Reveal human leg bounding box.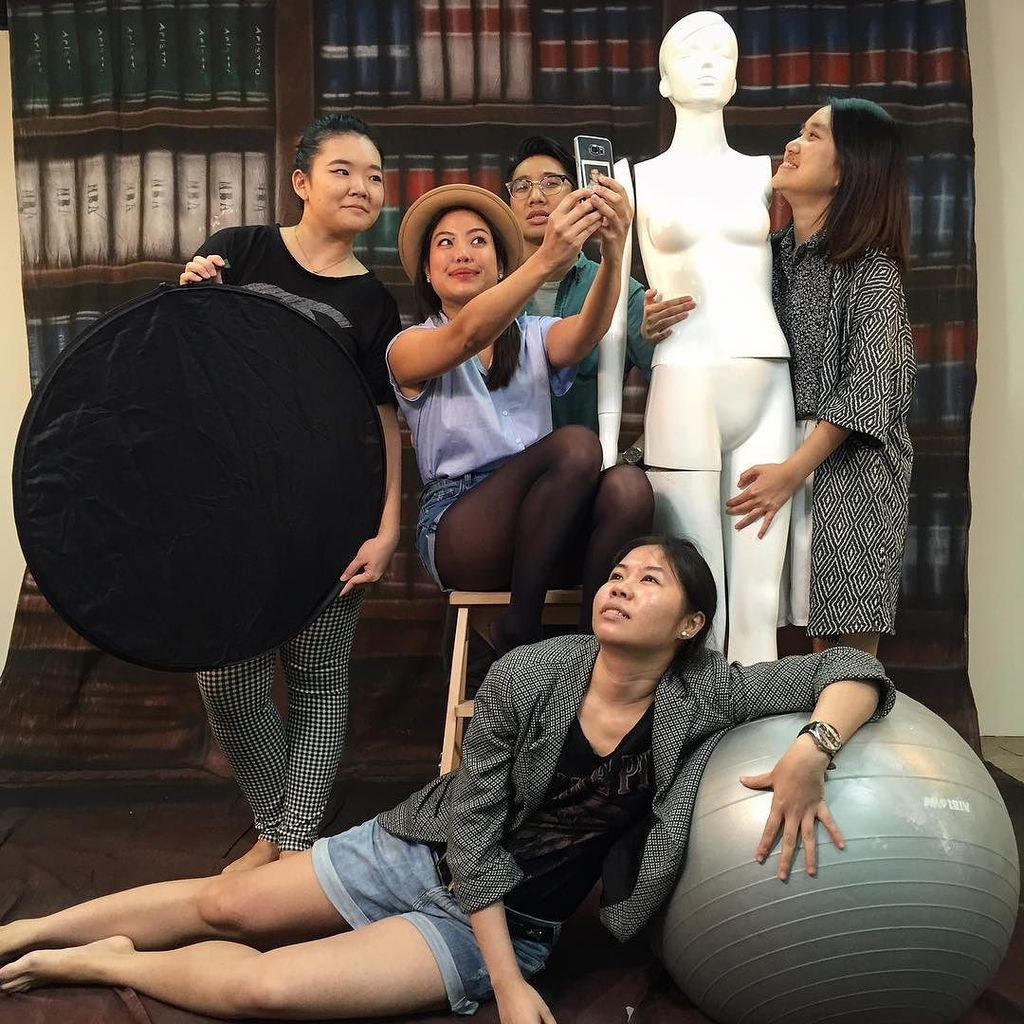
Revealed: 279/588/371/861.
